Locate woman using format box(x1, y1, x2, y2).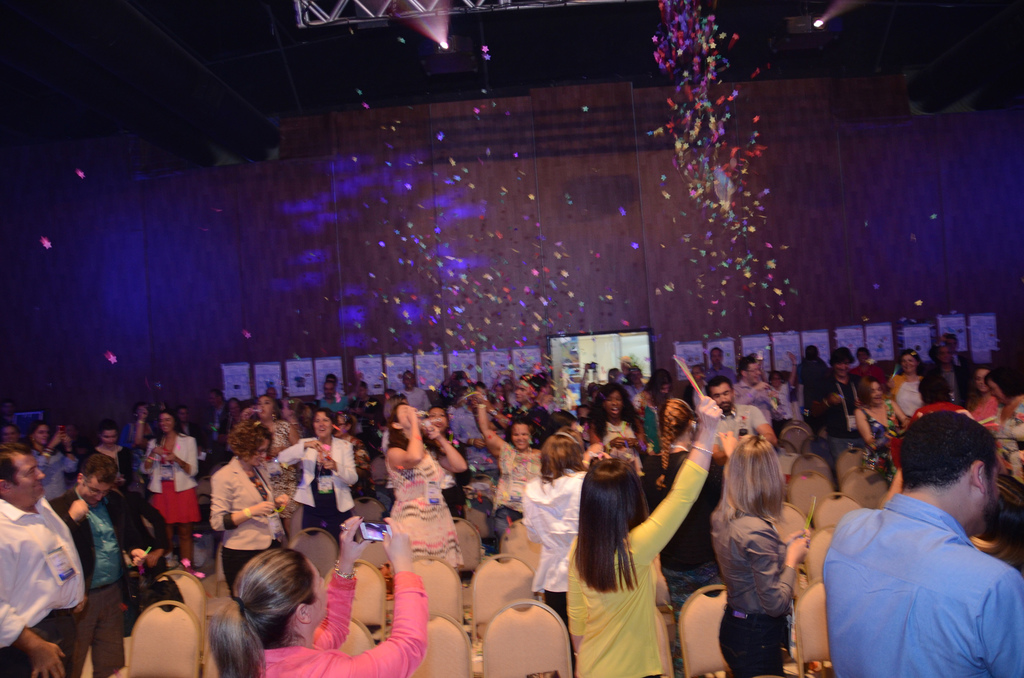
box(22, 410, 90, 504).
